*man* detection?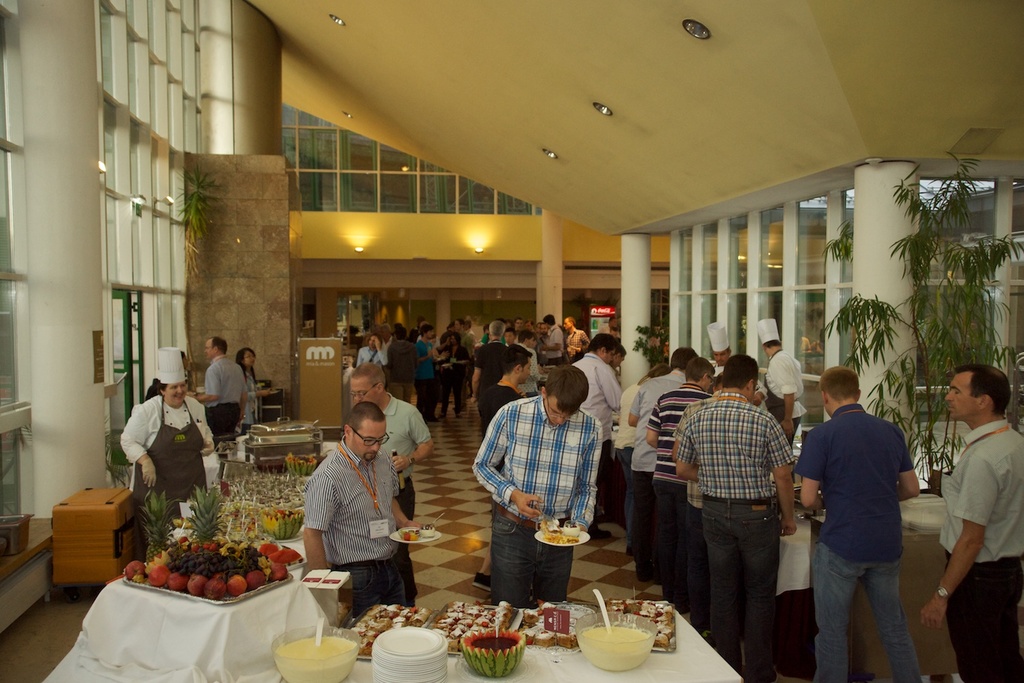
Rect(563, 333, 622, 545)
